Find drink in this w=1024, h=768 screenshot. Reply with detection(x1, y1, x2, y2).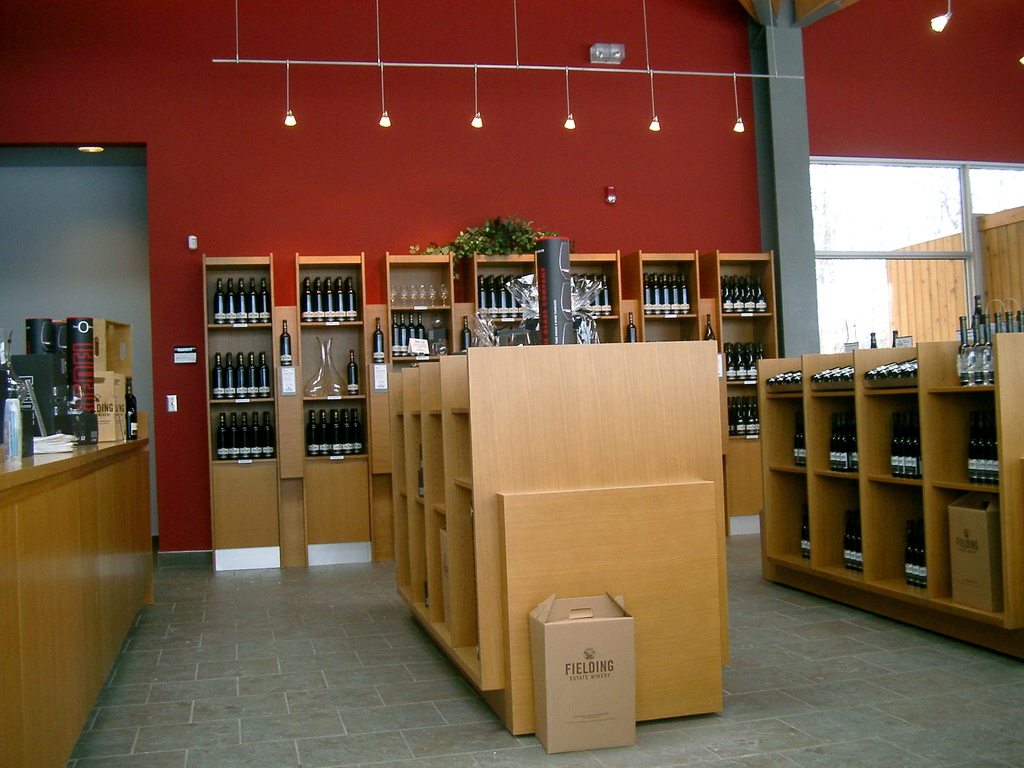
detection(415, 312, 426, 357).
